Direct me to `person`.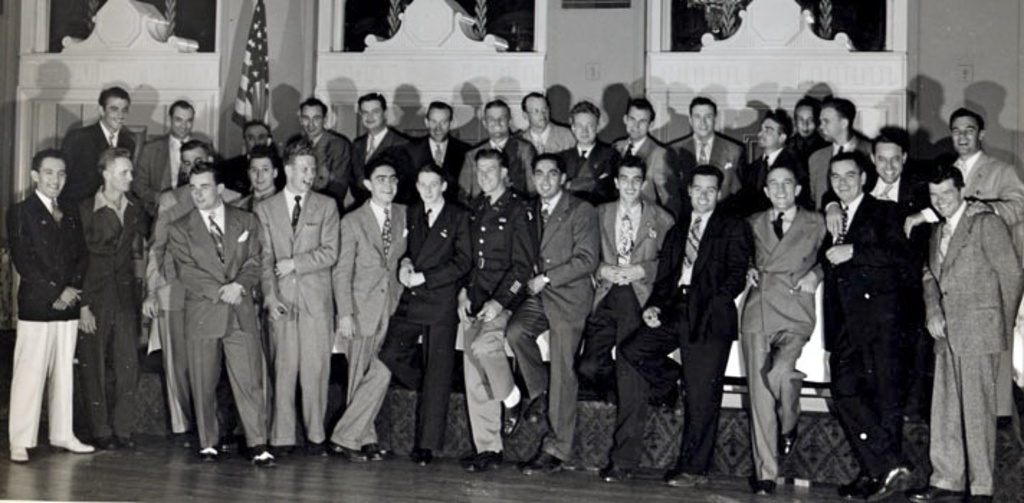
Direction: x1=732 y1=103 x2=811 y2=213.
